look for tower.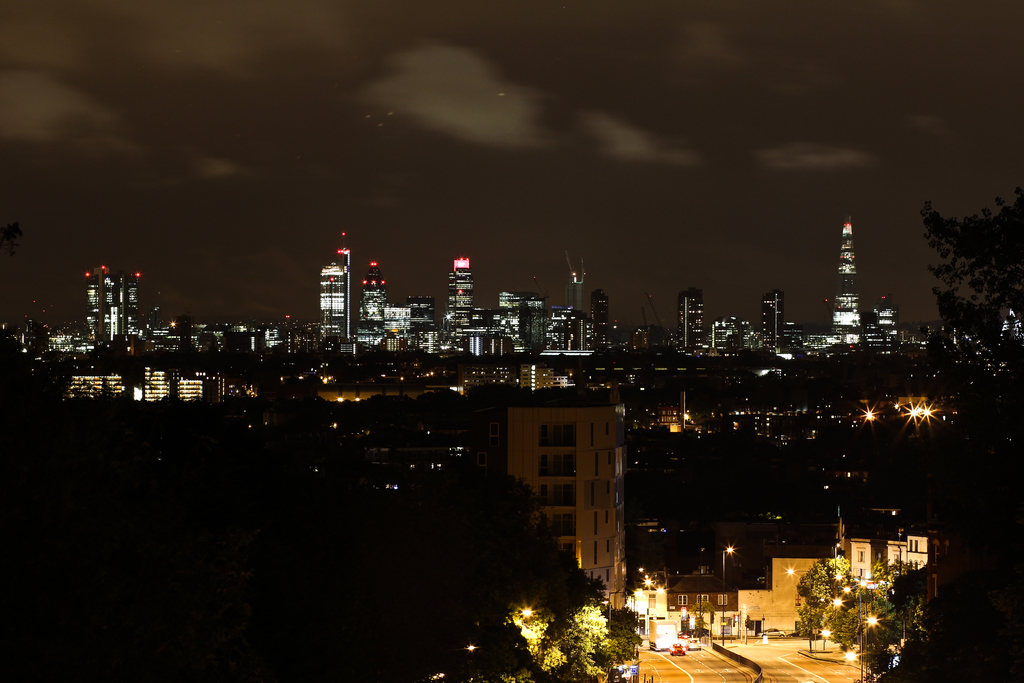
Found: 832/217/862/336.
